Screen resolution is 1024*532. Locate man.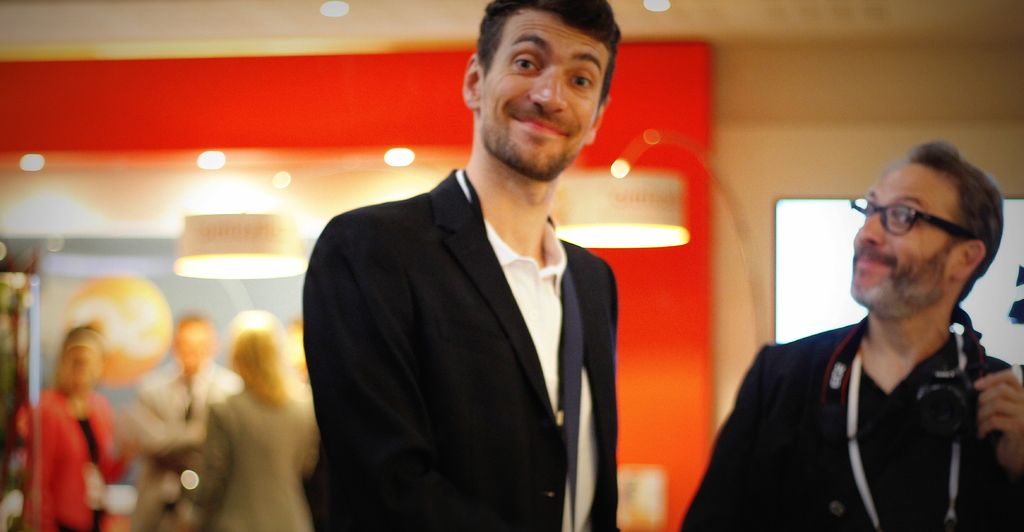
rect(127, 312, 244, 531).
